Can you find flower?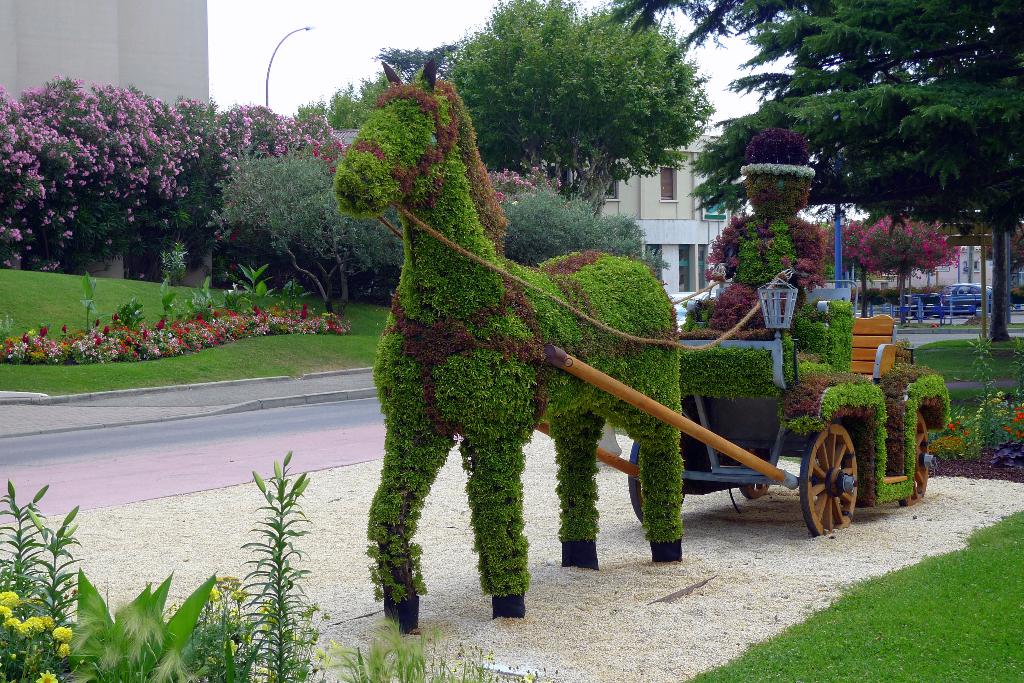
Yes, bounding box: {"left": 0, "top": 588, "right": 20, "bottom": 611}.
